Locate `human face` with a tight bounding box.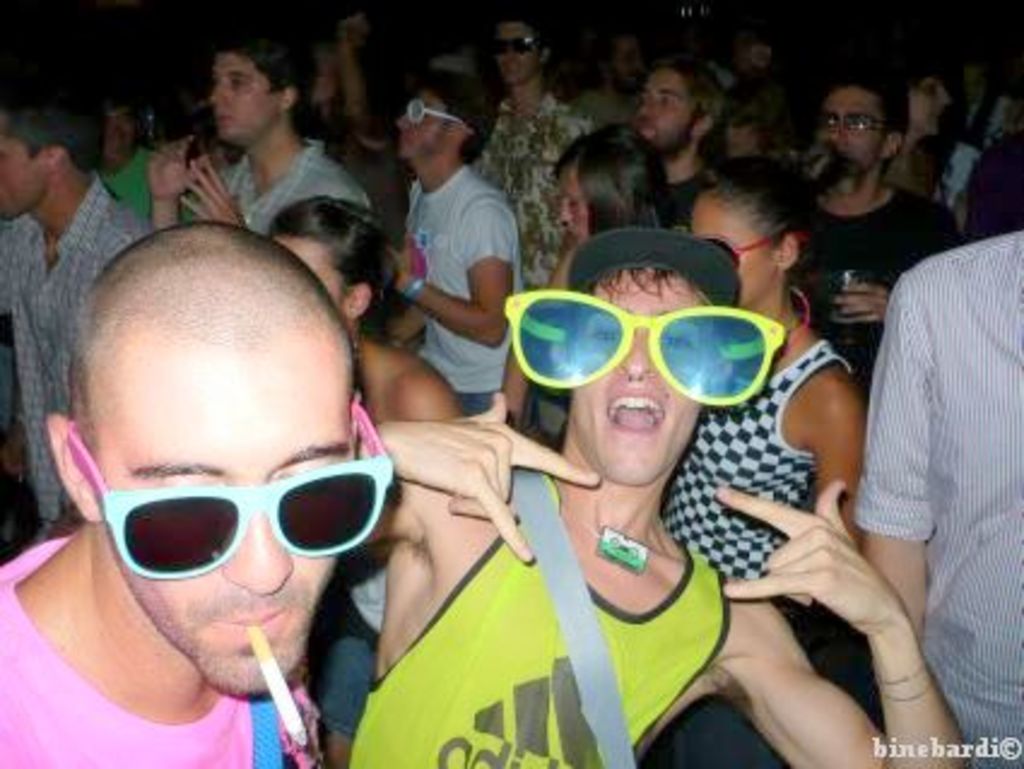
bbox=[911, 80, 949, 142].
